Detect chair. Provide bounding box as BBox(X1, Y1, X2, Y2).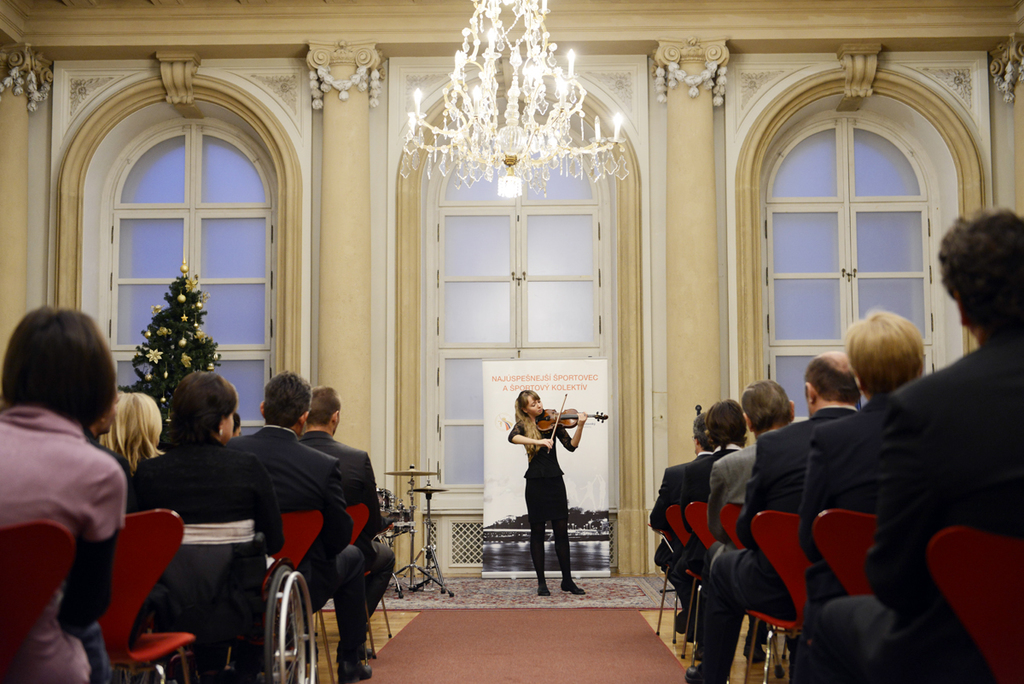
BBox(922, 527, 1023, 681).
